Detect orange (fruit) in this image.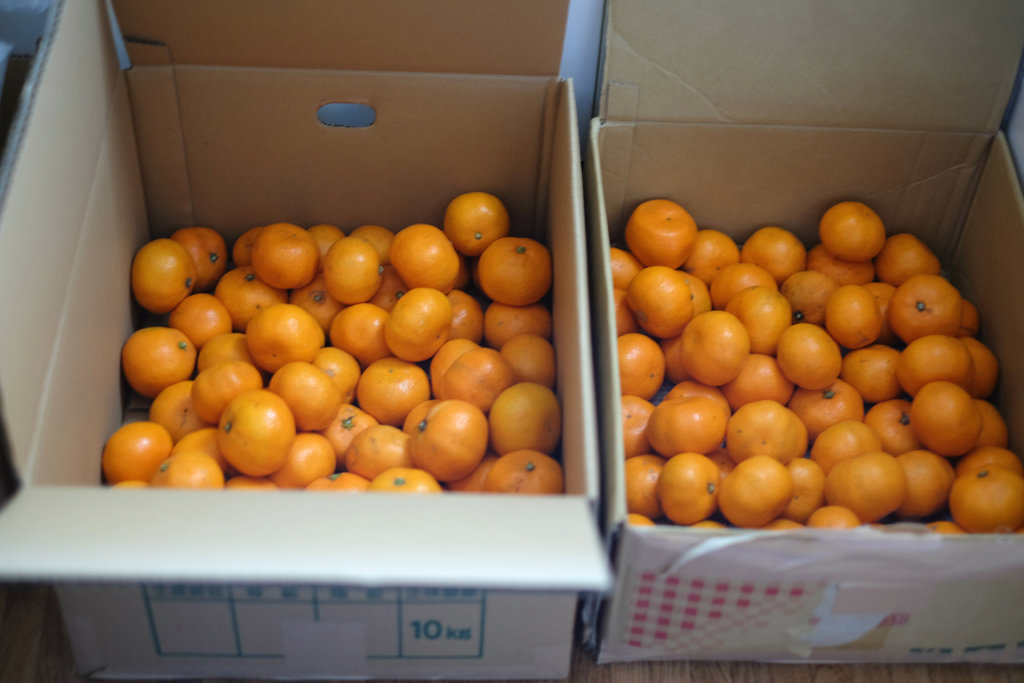
Detection: [708, 254, 764, 304].
